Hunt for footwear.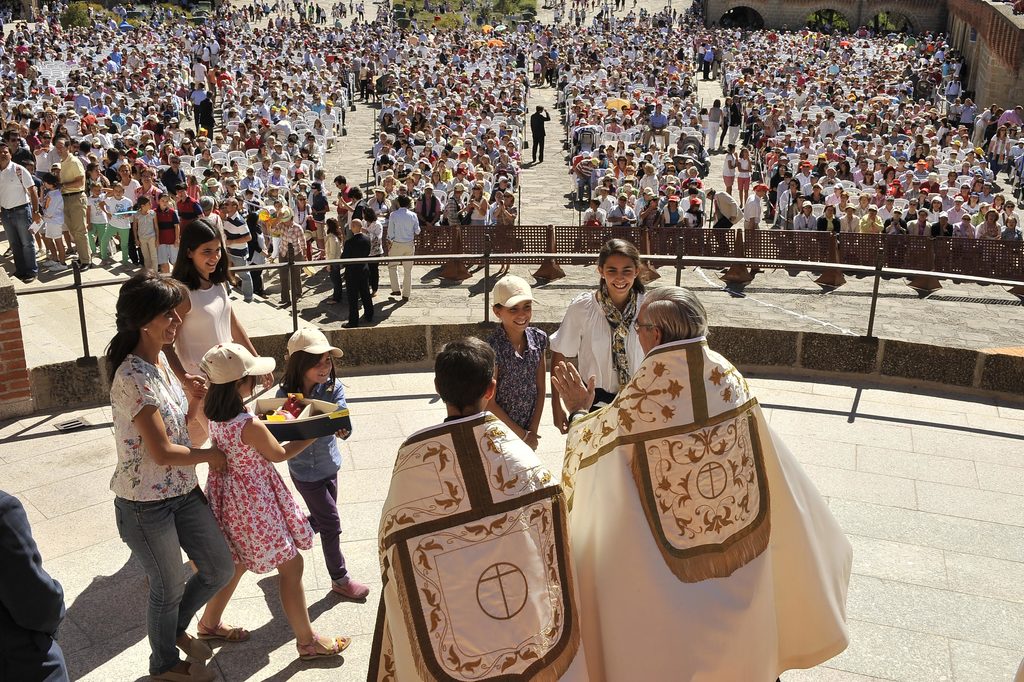
Hunted down at select_region(263, 294, 269, 300).
